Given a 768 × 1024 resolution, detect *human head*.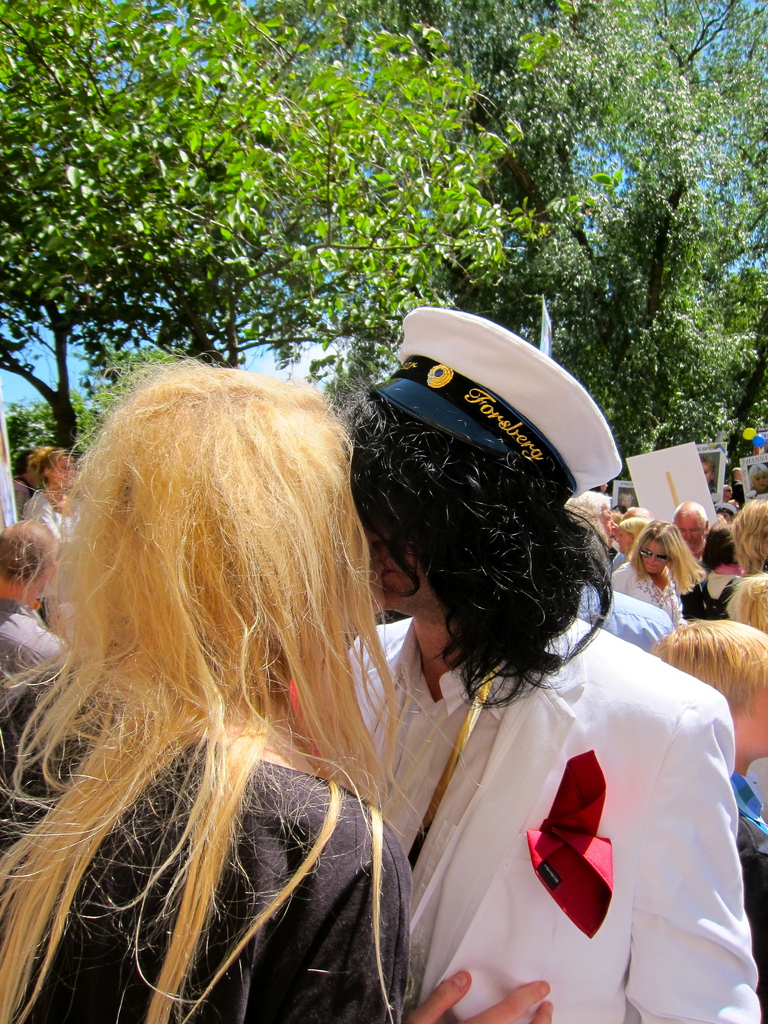
<box>557,489,614,550</box>.
